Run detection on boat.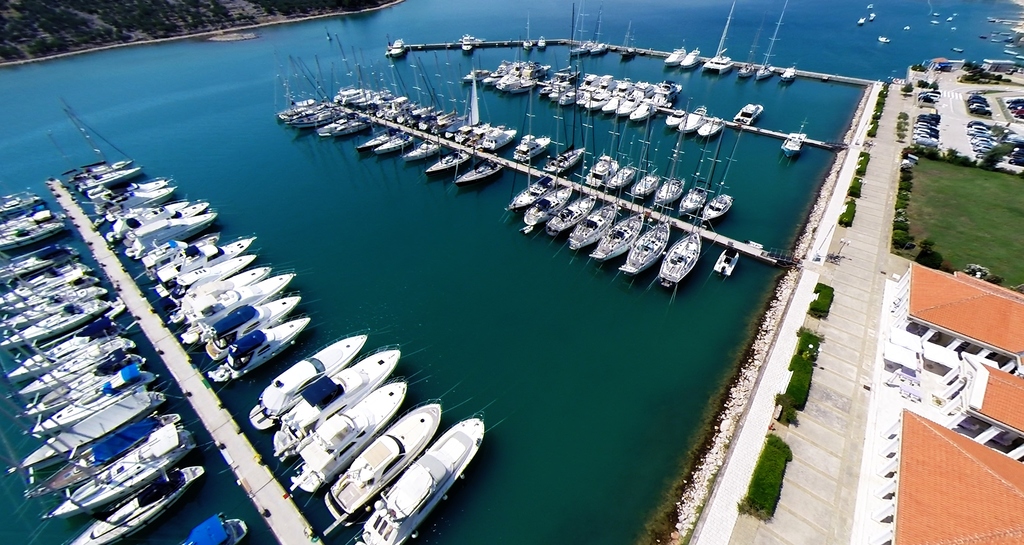
Result: crop(69, 456, 212, 544).
